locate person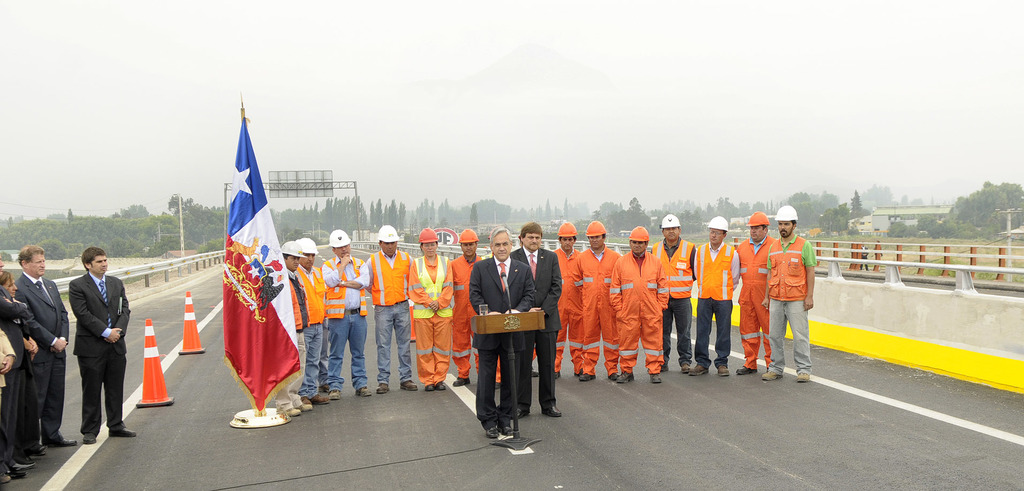
Rect(465, 227, 538, 437)
